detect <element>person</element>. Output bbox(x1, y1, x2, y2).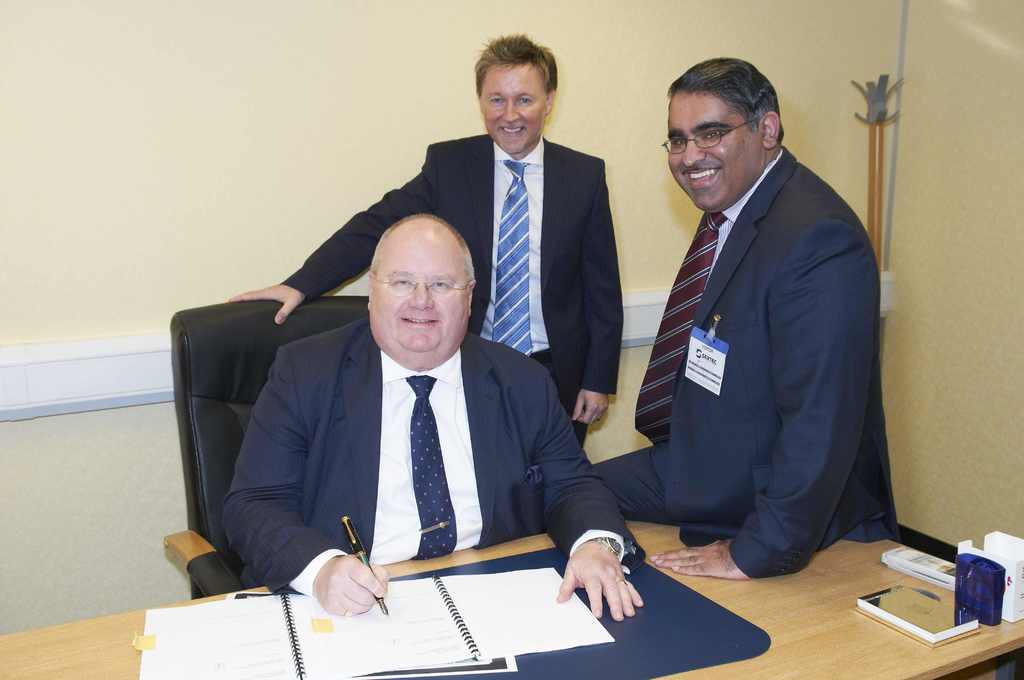
bbox(220, 212, 645, 622).
